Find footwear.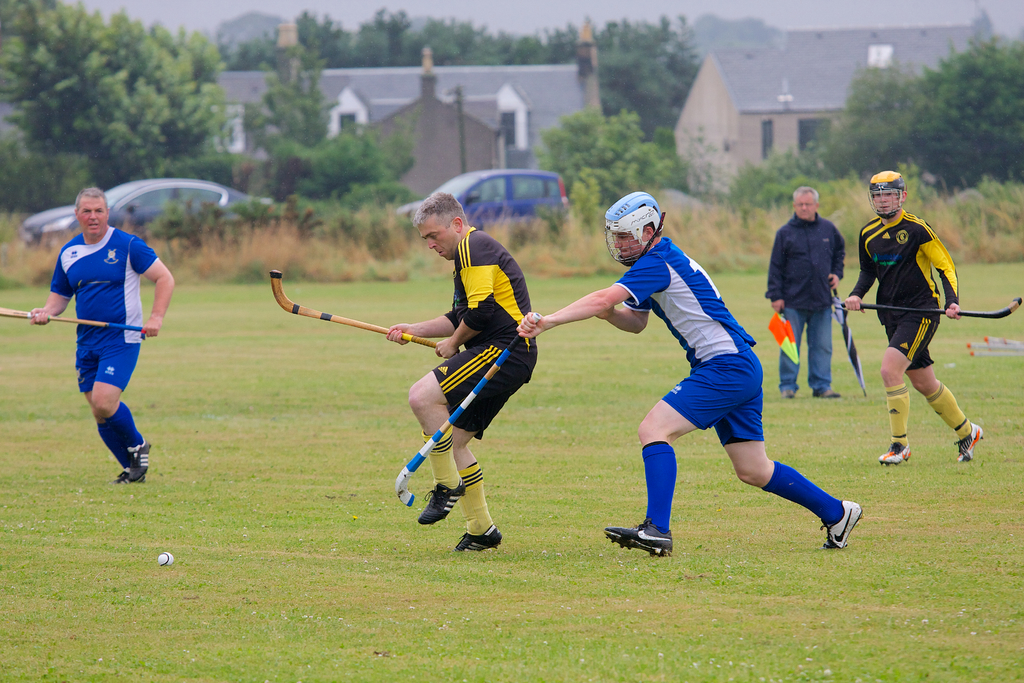
(left=419, top=480, right=464, bottom=522).
